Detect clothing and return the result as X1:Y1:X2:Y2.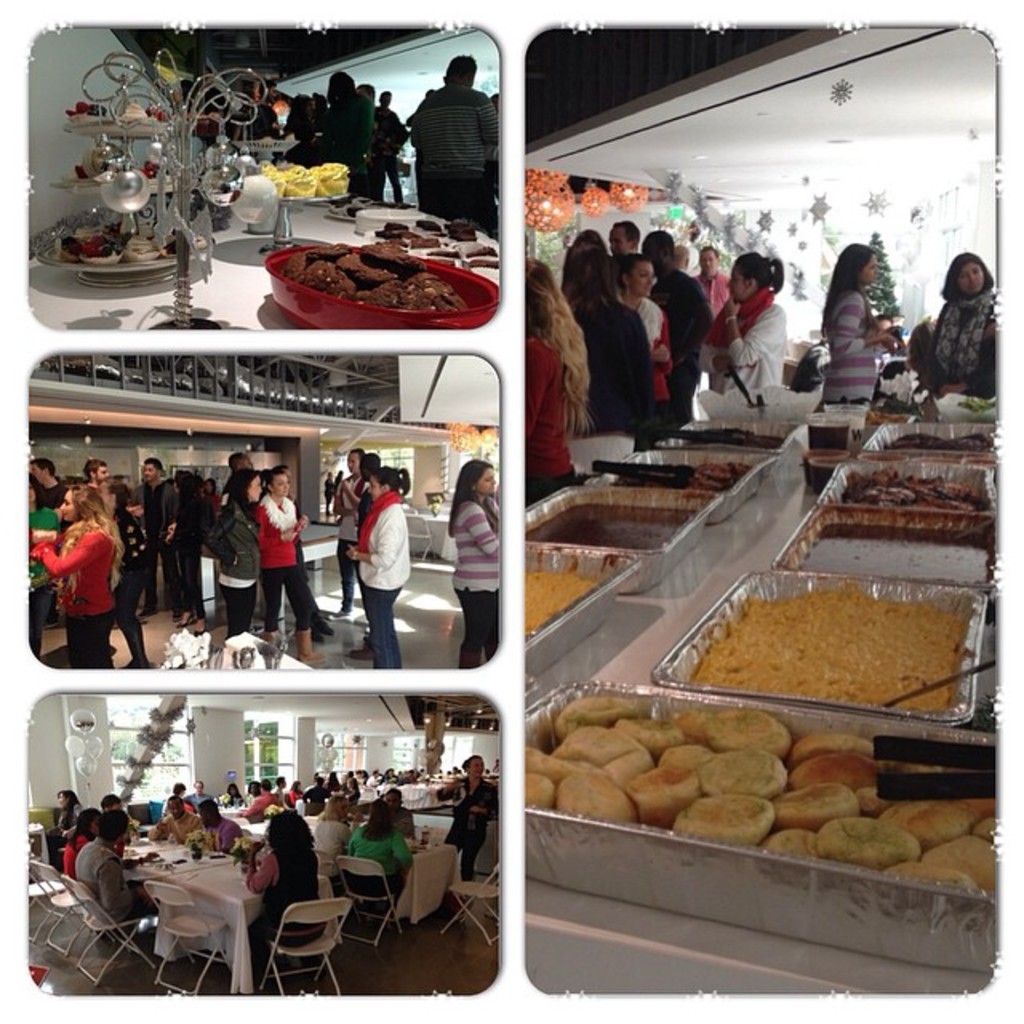
147:808:205:843.
